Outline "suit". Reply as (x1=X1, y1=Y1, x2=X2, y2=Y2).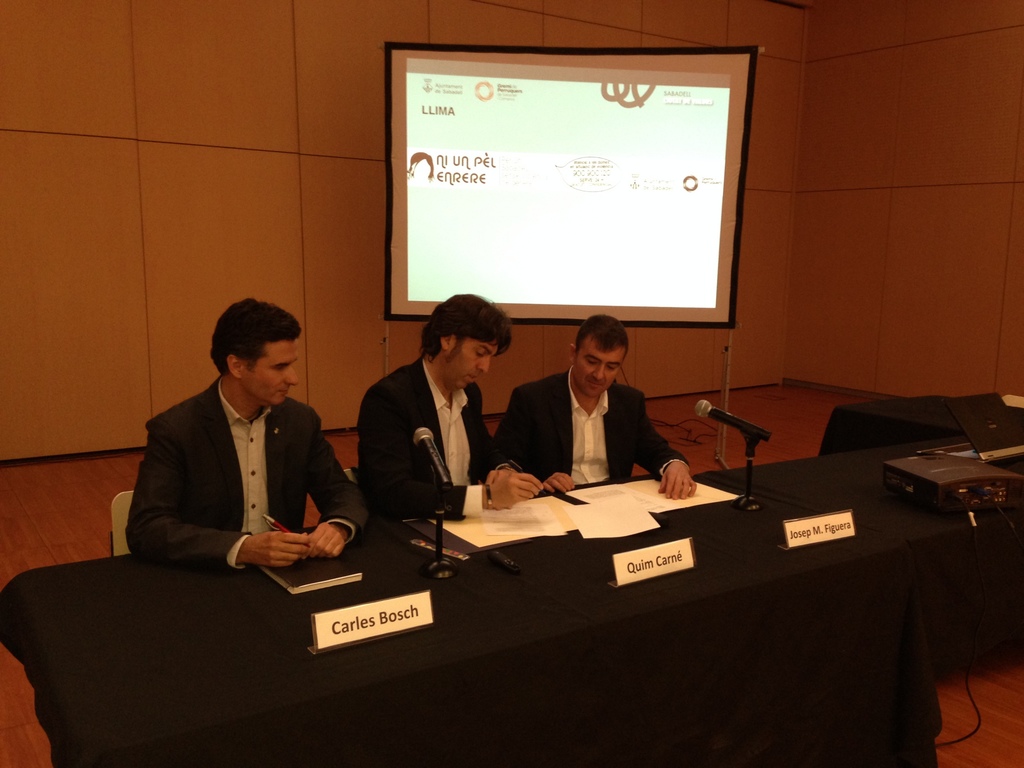
(x1=492, y1=362, x2=689, y2=479).
